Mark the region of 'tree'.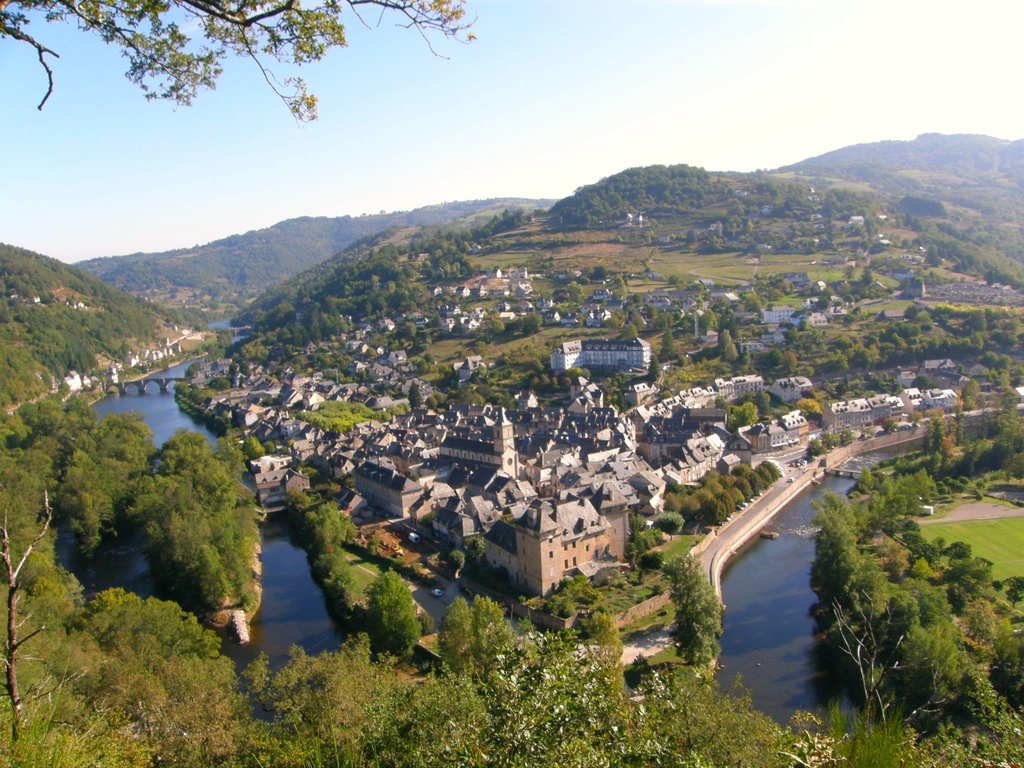
Region: detection(0, 415, 26, 446).
